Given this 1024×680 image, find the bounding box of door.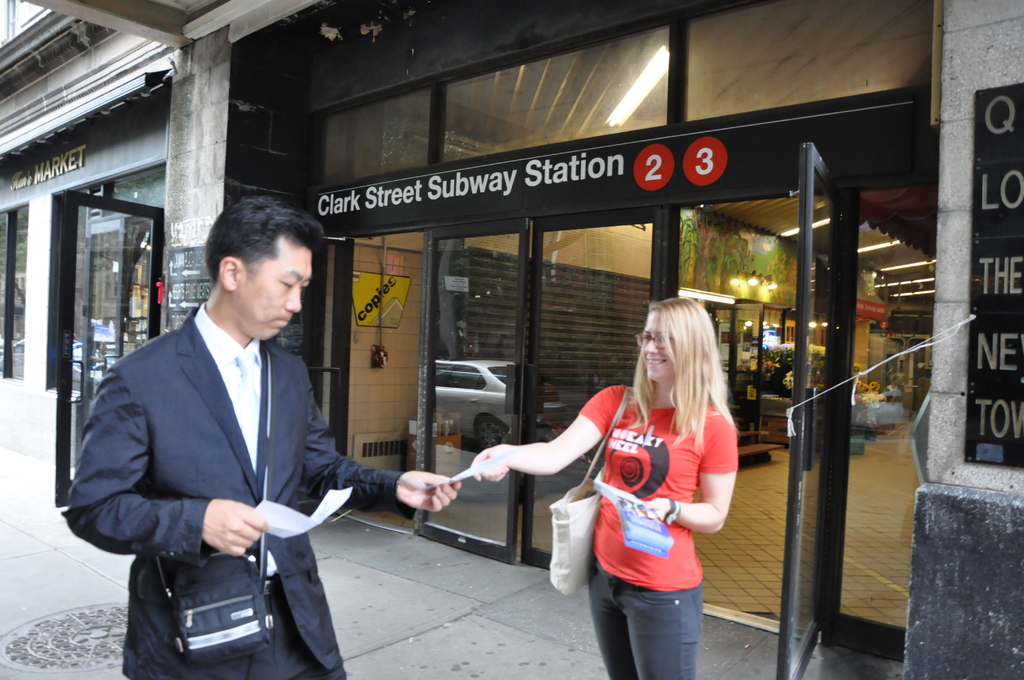
781:143:865:679.
